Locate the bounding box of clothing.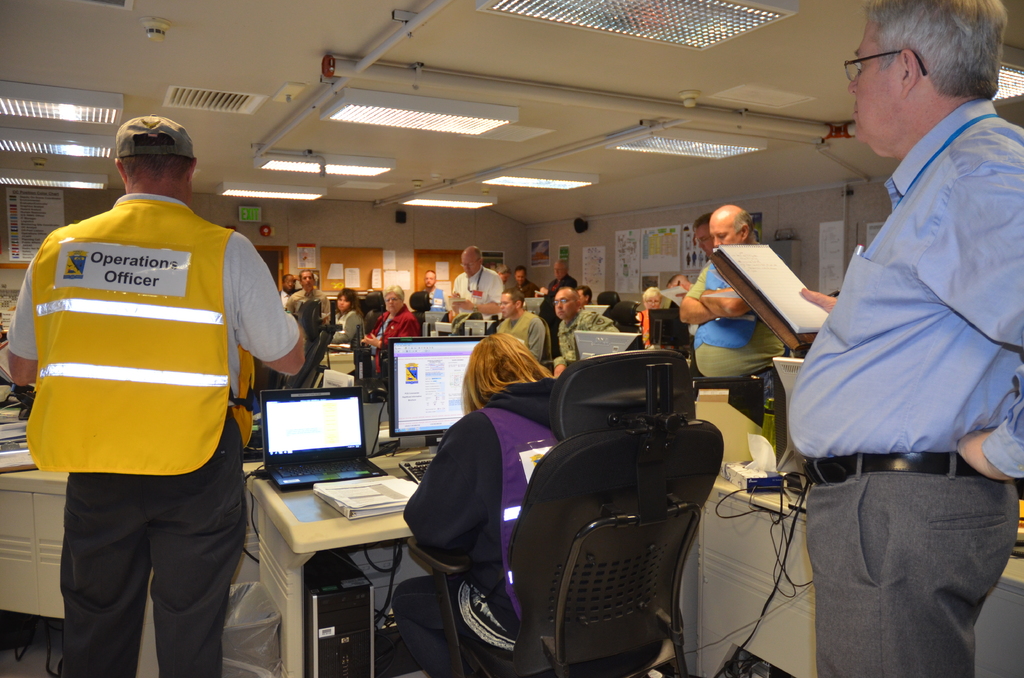
Bounding box: bbox(28, 166, 287, 611).
